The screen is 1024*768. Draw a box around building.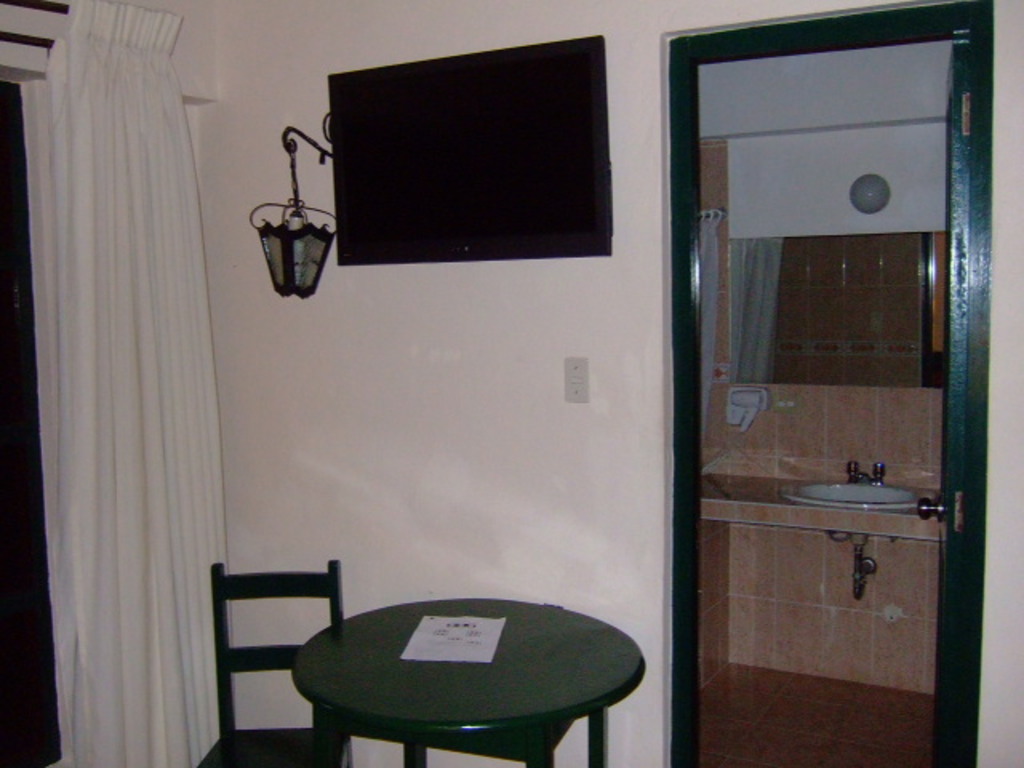
left=0, top=0, right=1022, bottom=766.
